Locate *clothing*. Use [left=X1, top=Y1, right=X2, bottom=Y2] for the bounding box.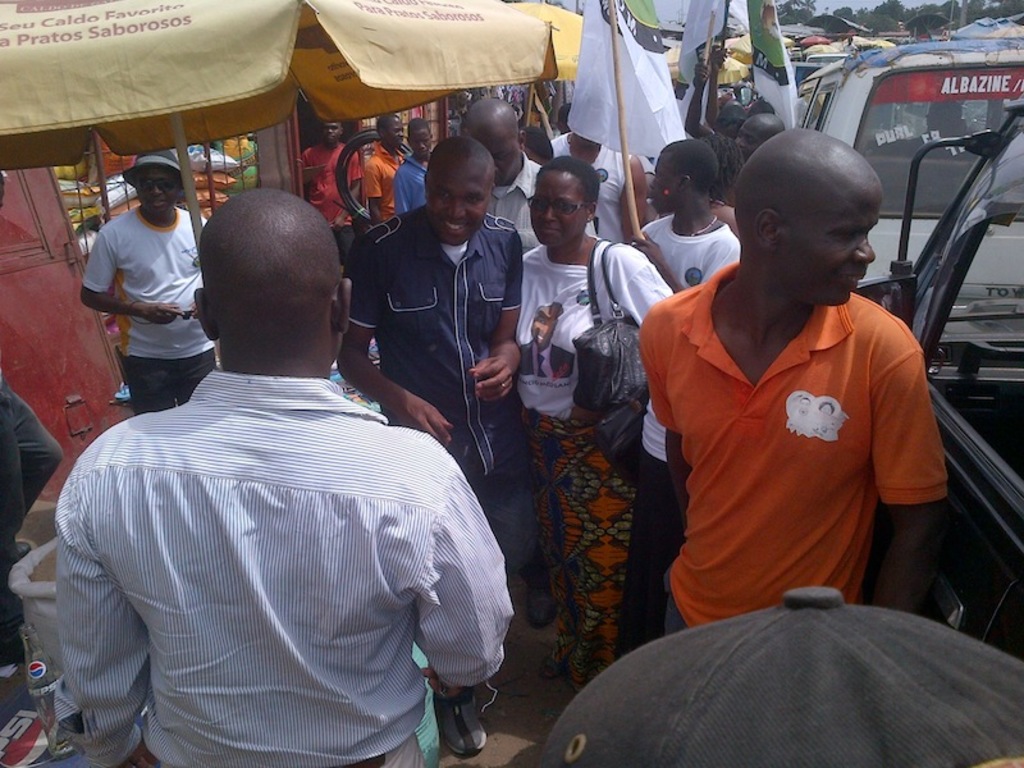
[left=347, top=195, right=521, bottom=645].
